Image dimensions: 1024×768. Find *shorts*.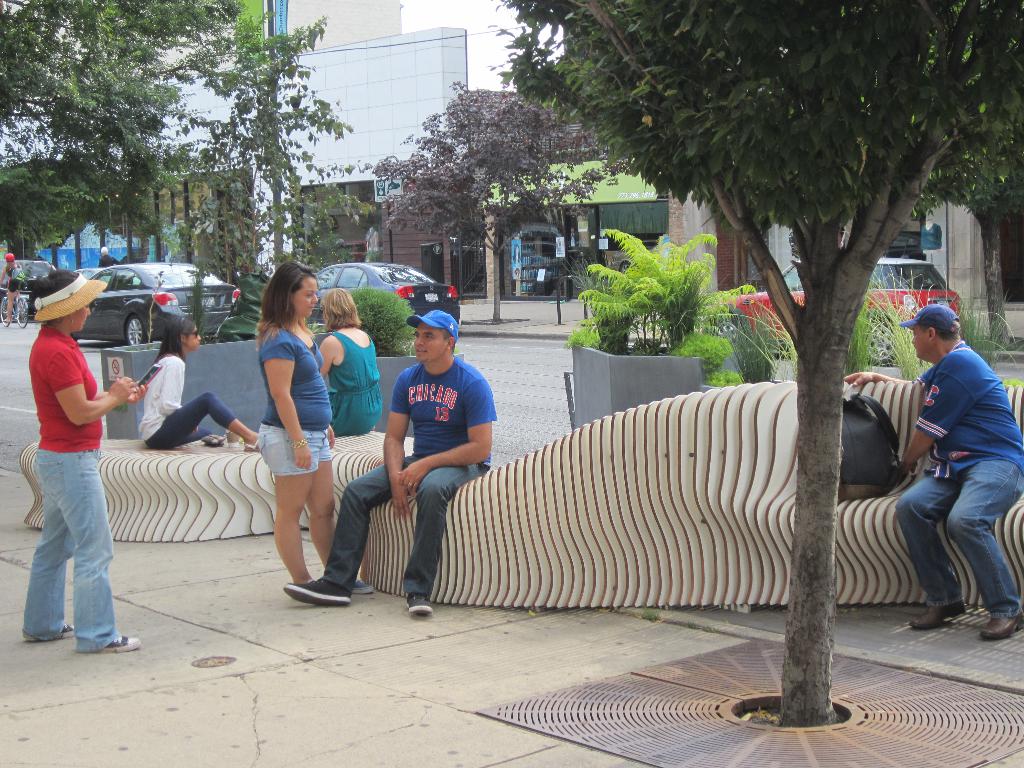
bbox=(10, 285, 20, 299).
